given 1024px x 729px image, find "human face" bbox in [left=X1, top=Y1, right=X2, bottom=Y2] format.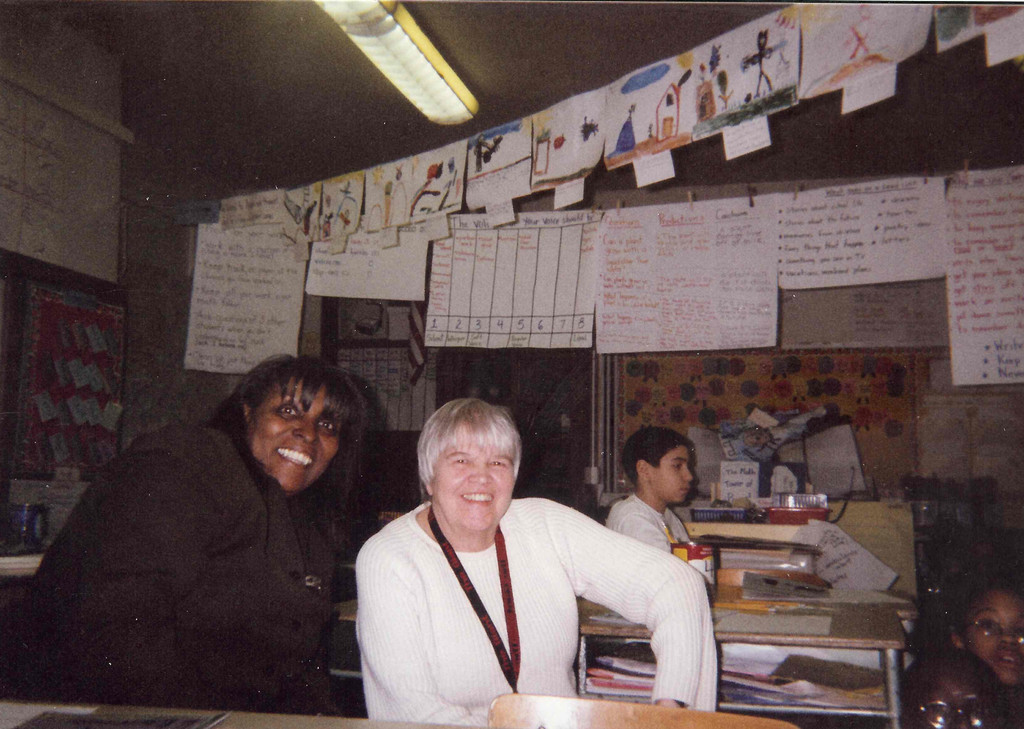
[left=248, top=382, right=344, bottom=490].
